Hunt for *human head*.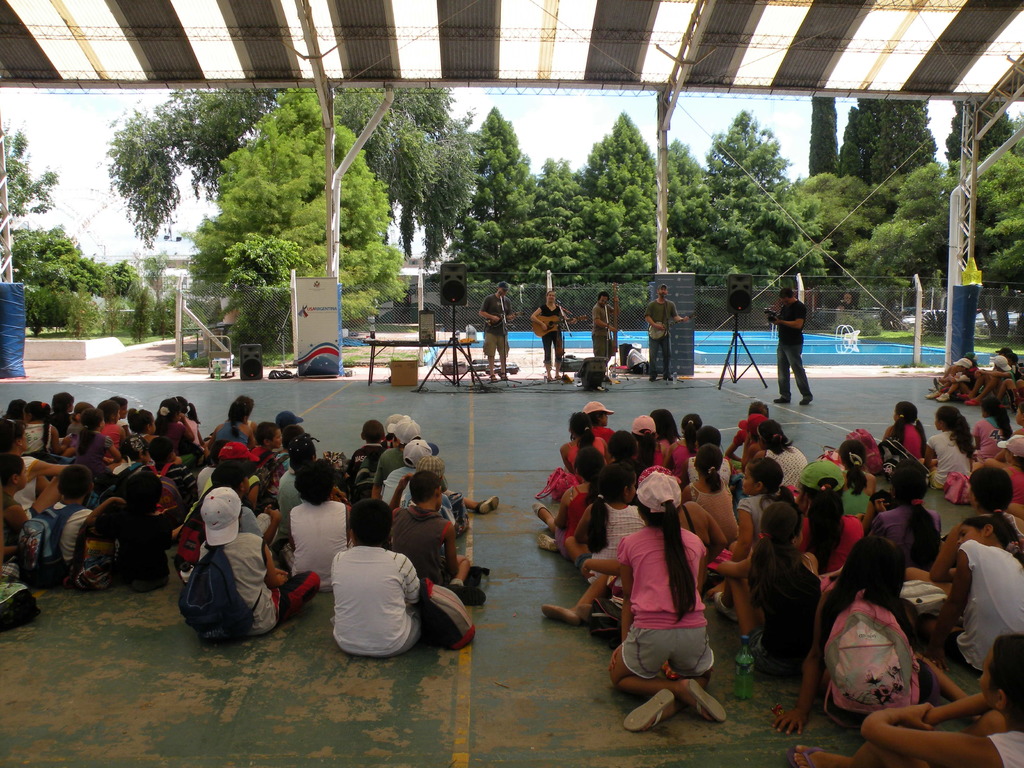
Hunted down at Rect(653, 406, 681, 436).
